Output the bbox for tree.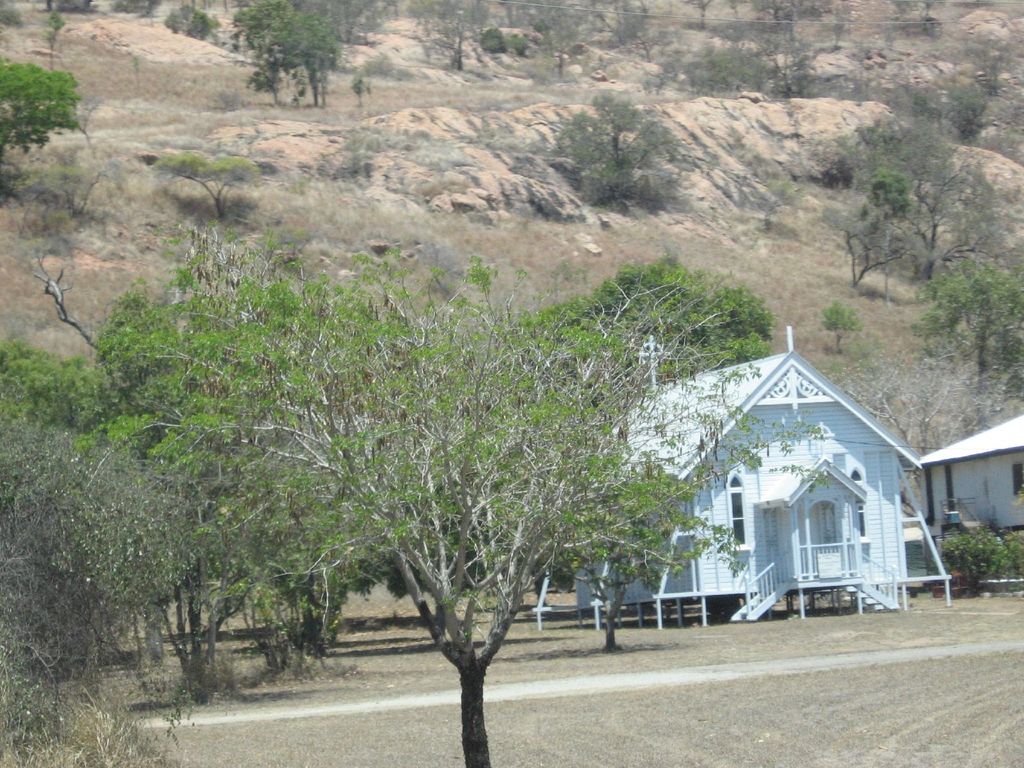
[left=865, top=163, right=908, bottom=217].
